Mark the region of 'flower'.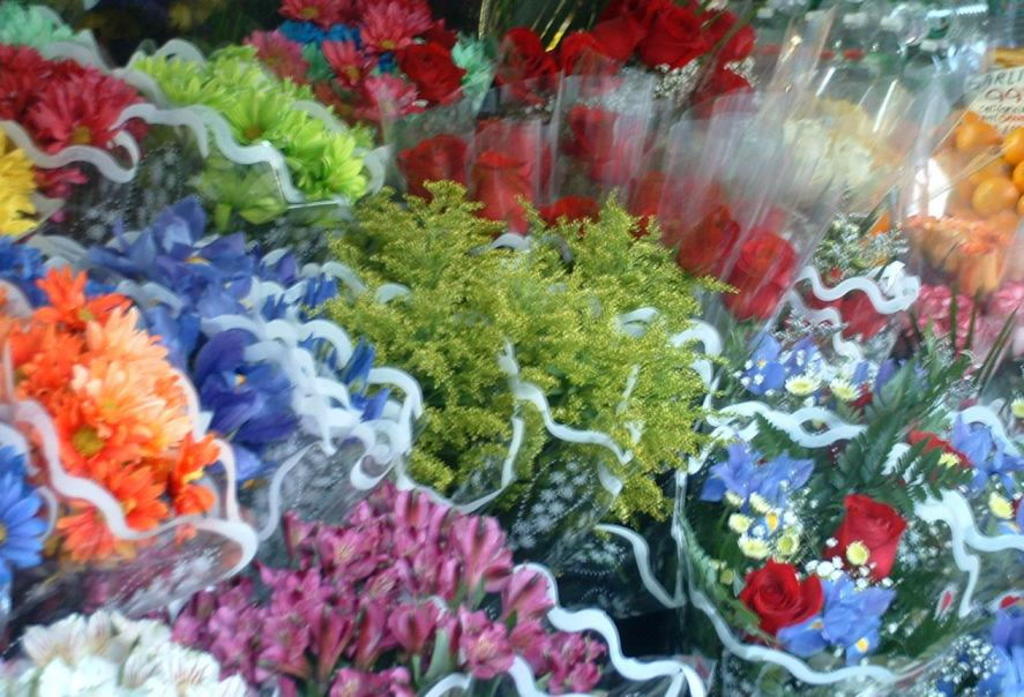
Region: bbox=(725, 235, 800, 327).
